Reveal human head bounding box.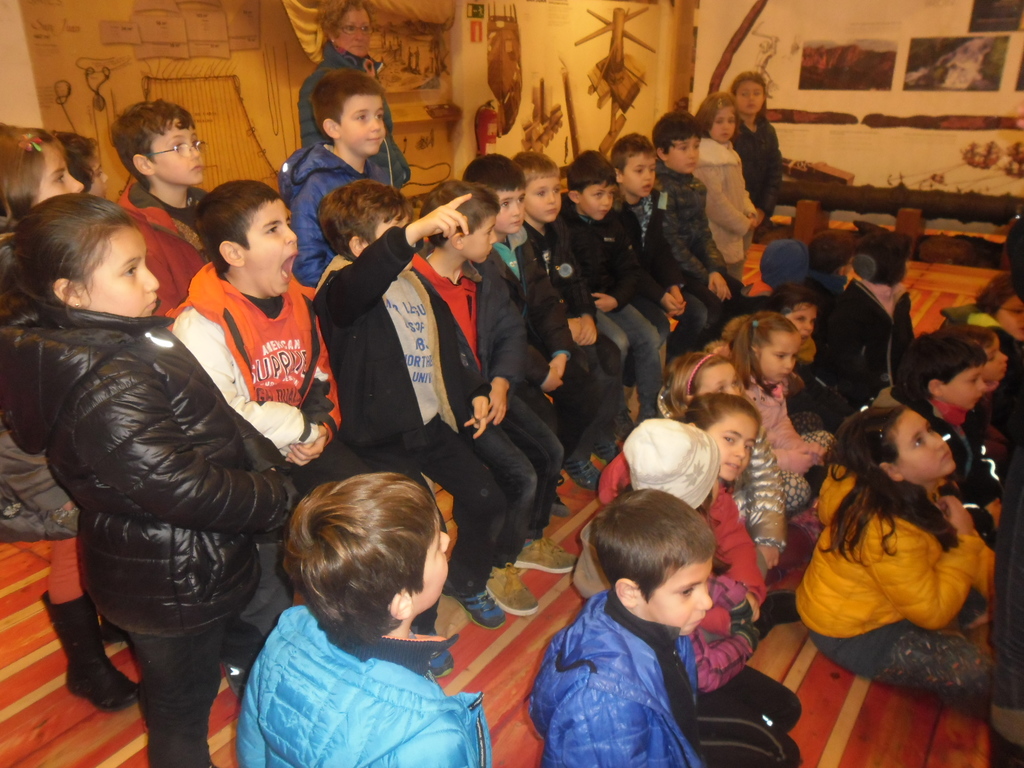
Revealed: detection(109, 97, 209, 189).
